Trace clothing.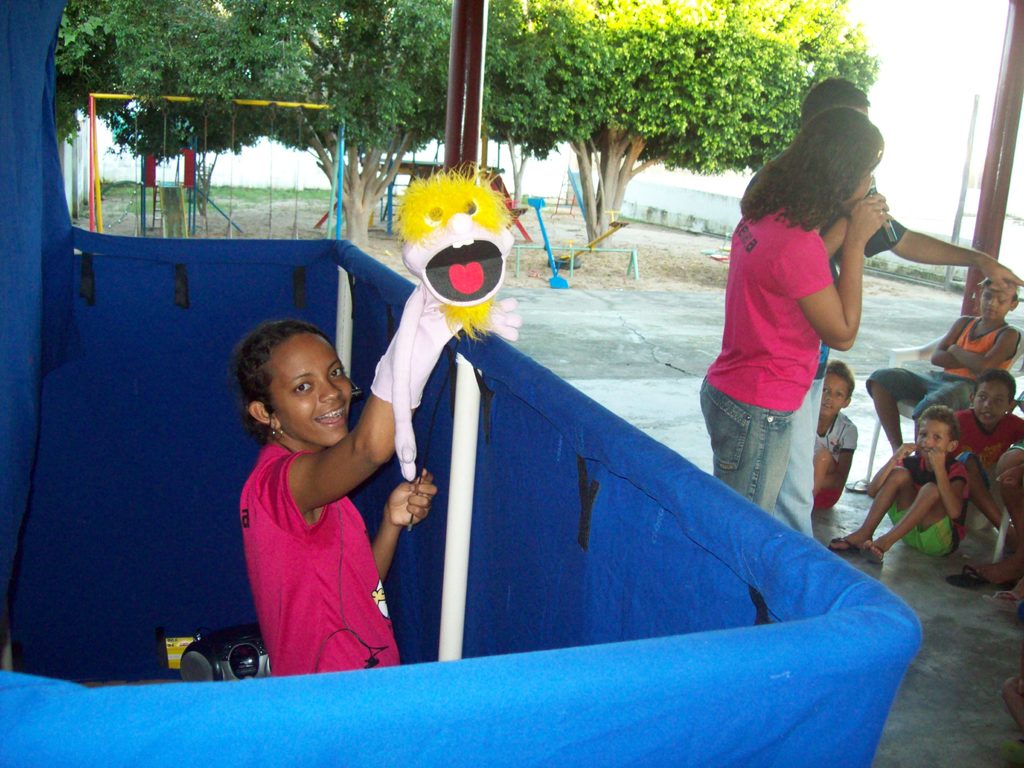
Traced to <box>884,446,974,564</box>.
